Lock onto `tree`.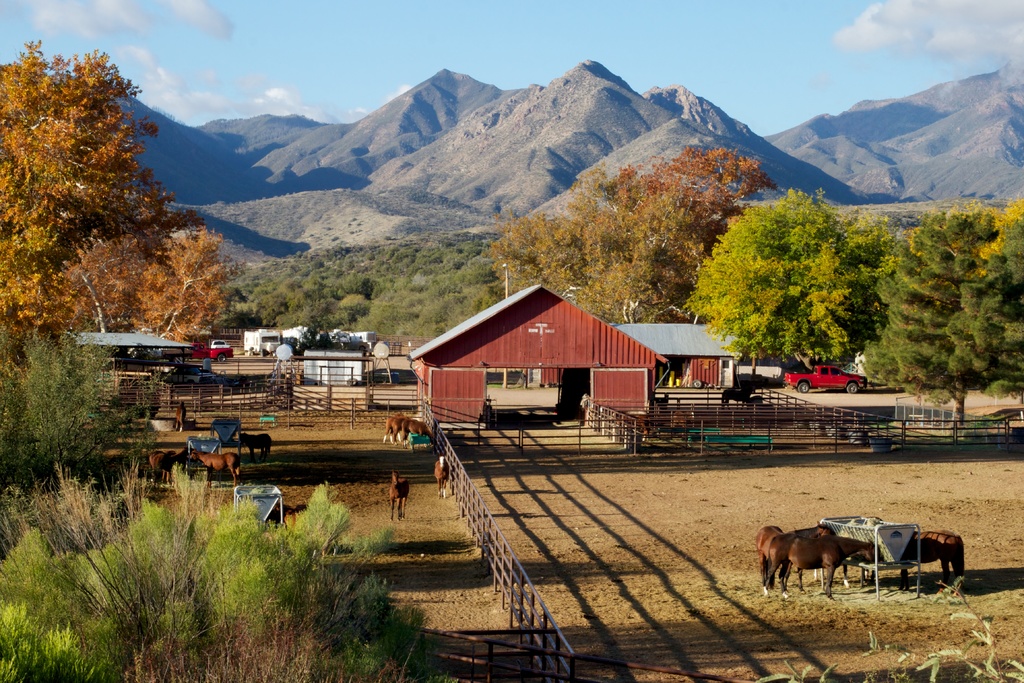
Locked: l=0, t=329, r=141, b=486.
